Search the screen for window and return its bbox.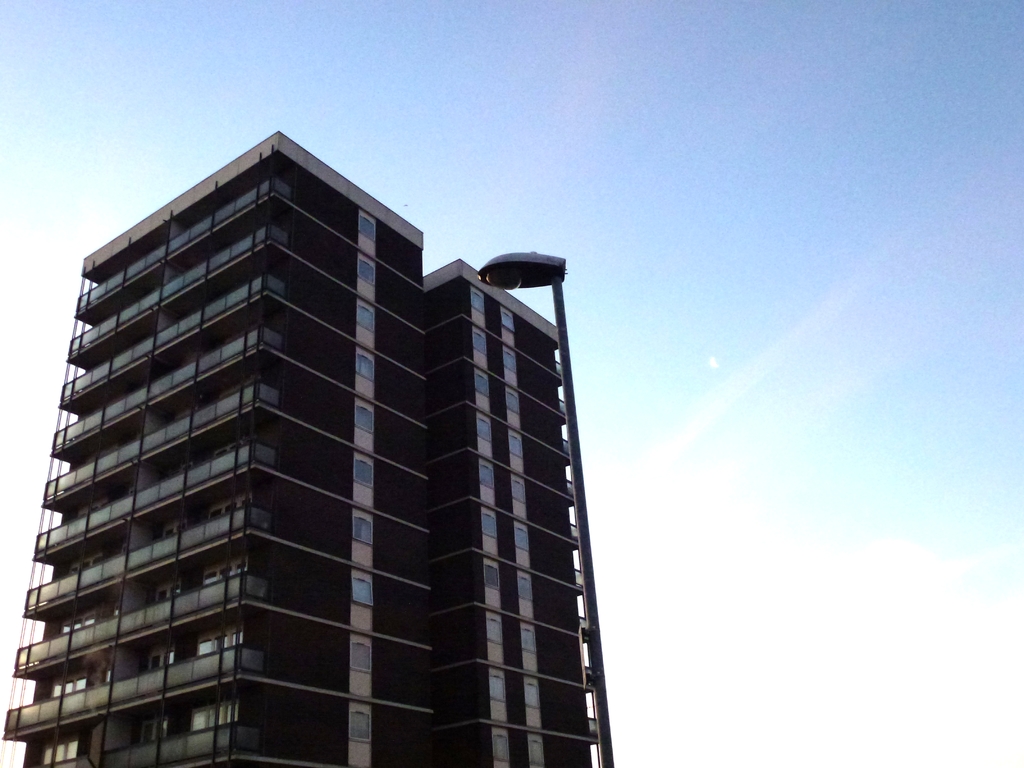
Found: rect(482, 515, 499, 541).
